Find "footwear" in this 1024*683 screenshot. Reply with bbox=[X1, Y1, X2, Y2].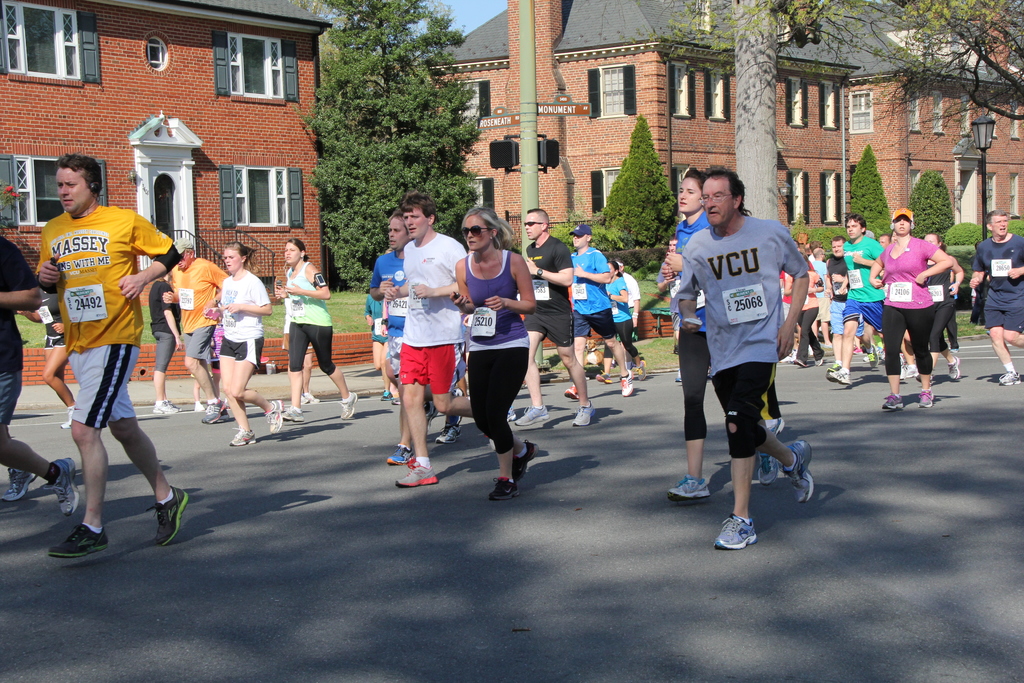
bbox=[593, 372, 615, 383].
